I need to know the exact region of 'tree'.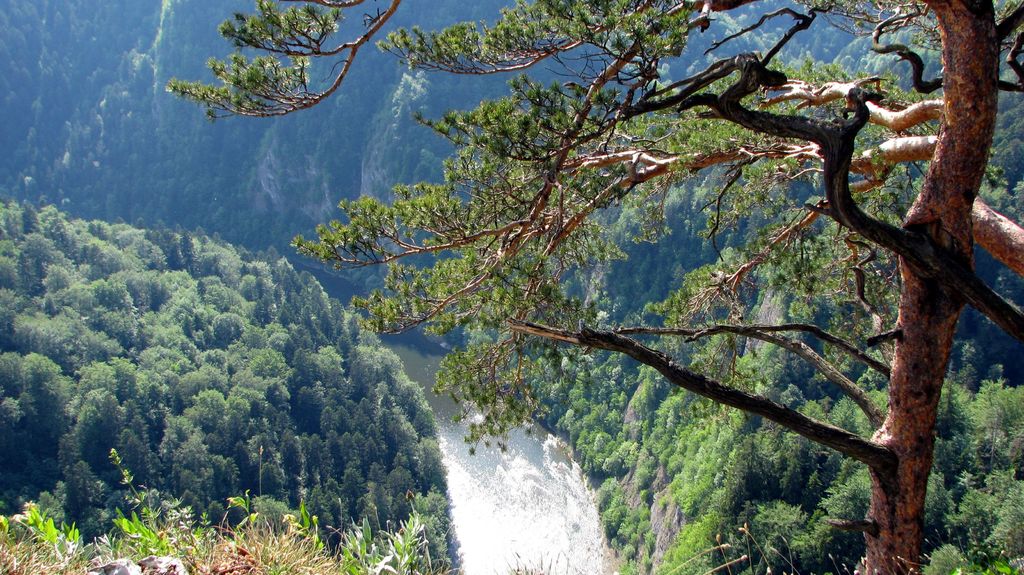
Region: region(221, 412, 242, 456).
